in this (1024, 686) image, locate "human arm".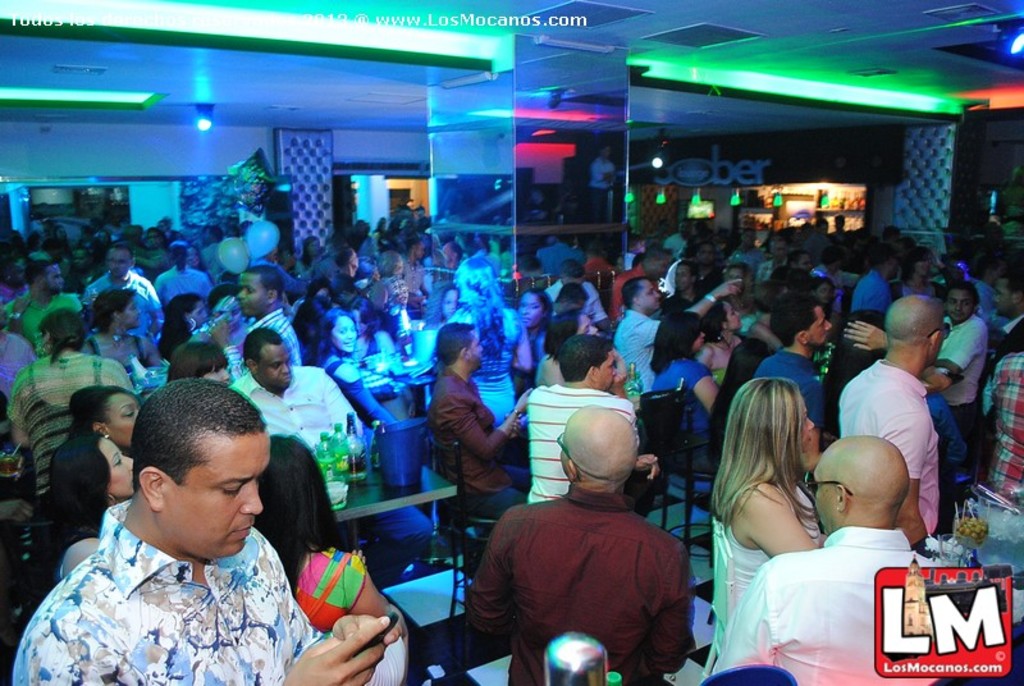
Bounding box: box(3, 610, 388, 685).
